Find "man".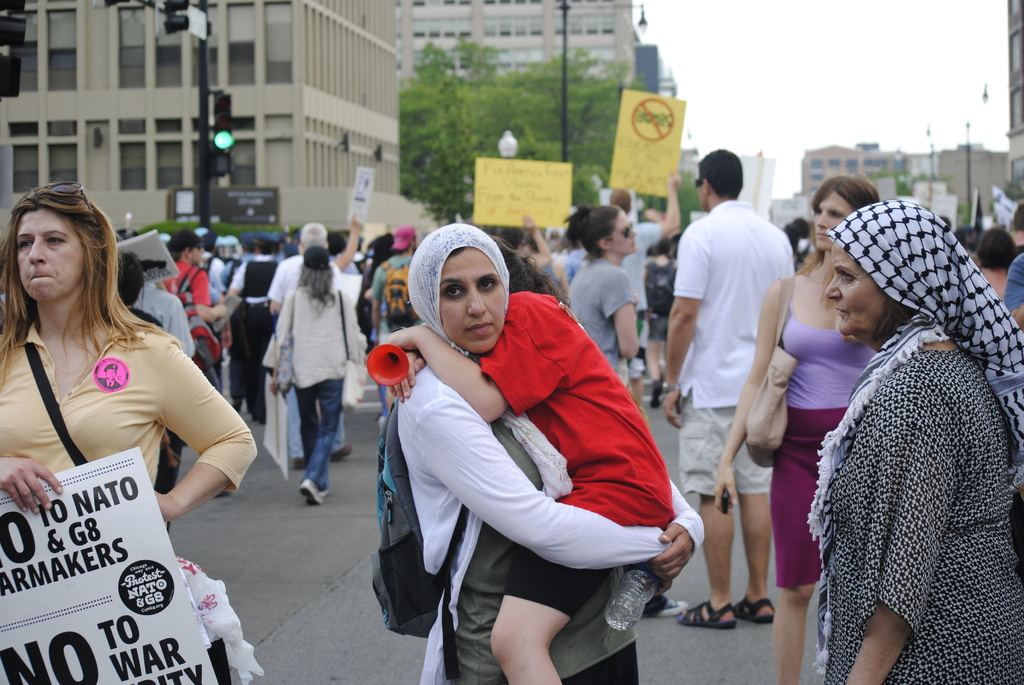
select_region(1003, 251, 1023, 328).
